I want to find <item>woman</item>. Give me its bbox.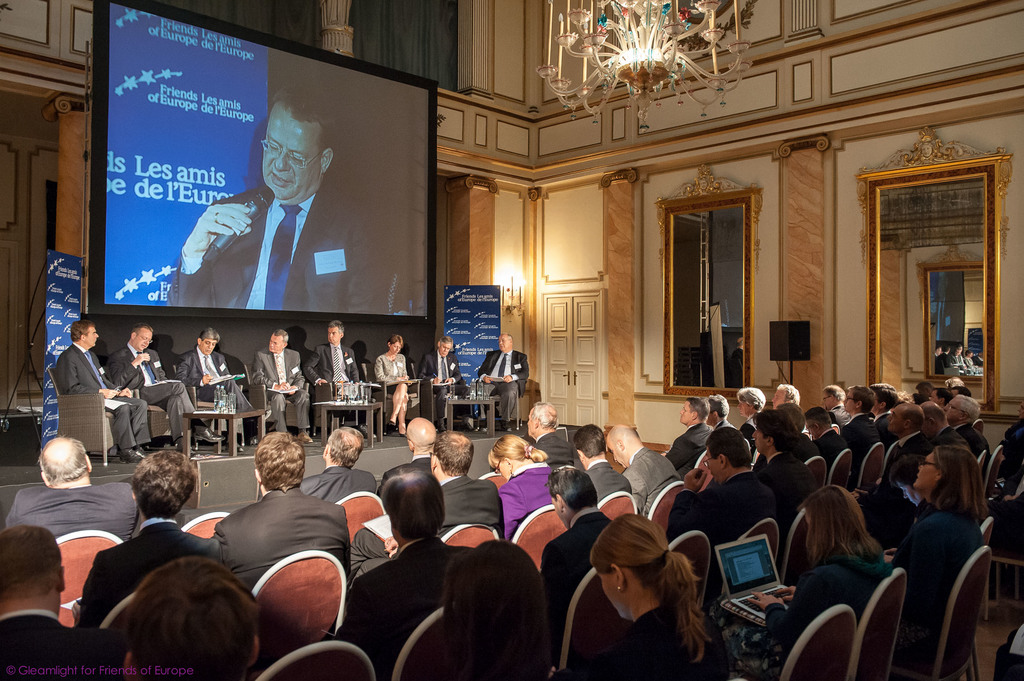
(376, 337, 413, 437).
